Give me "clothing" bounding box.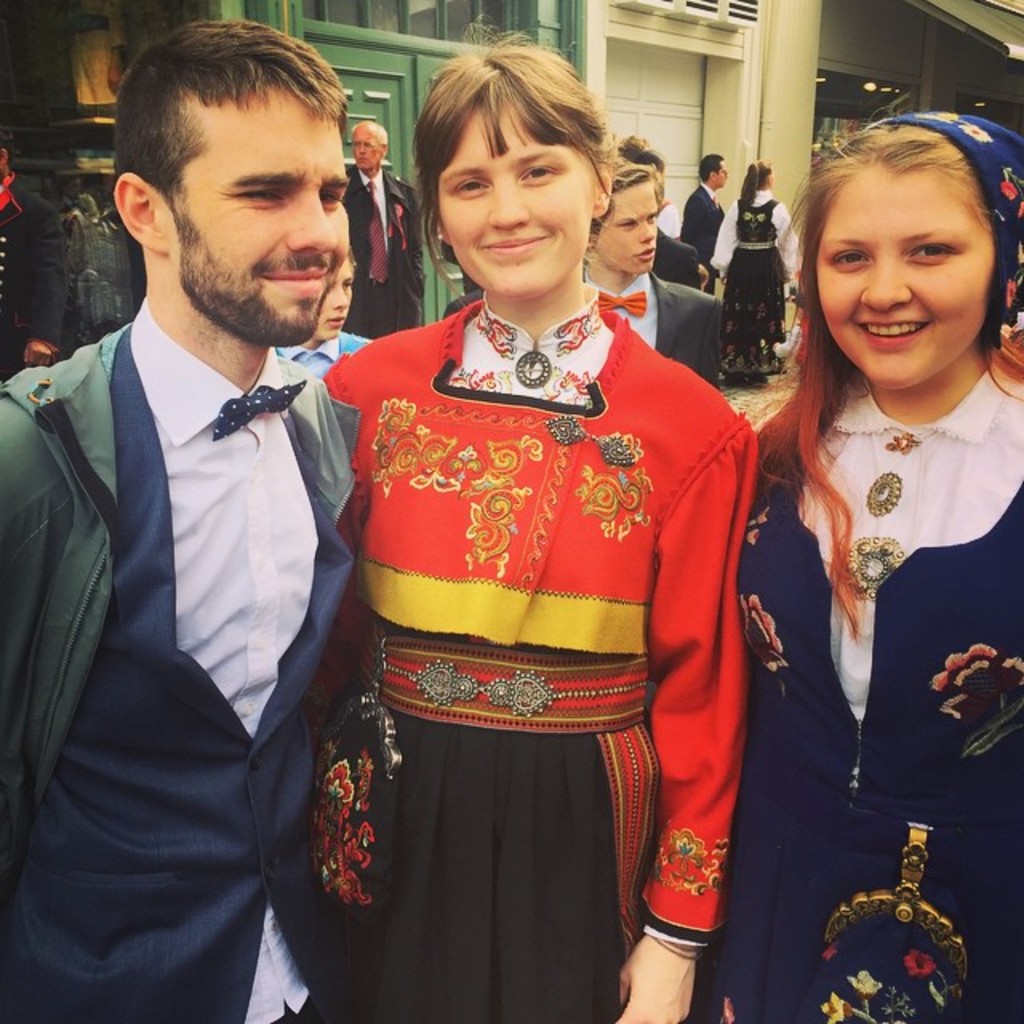
x1=677 y1=181 x2=725 y2=259.
